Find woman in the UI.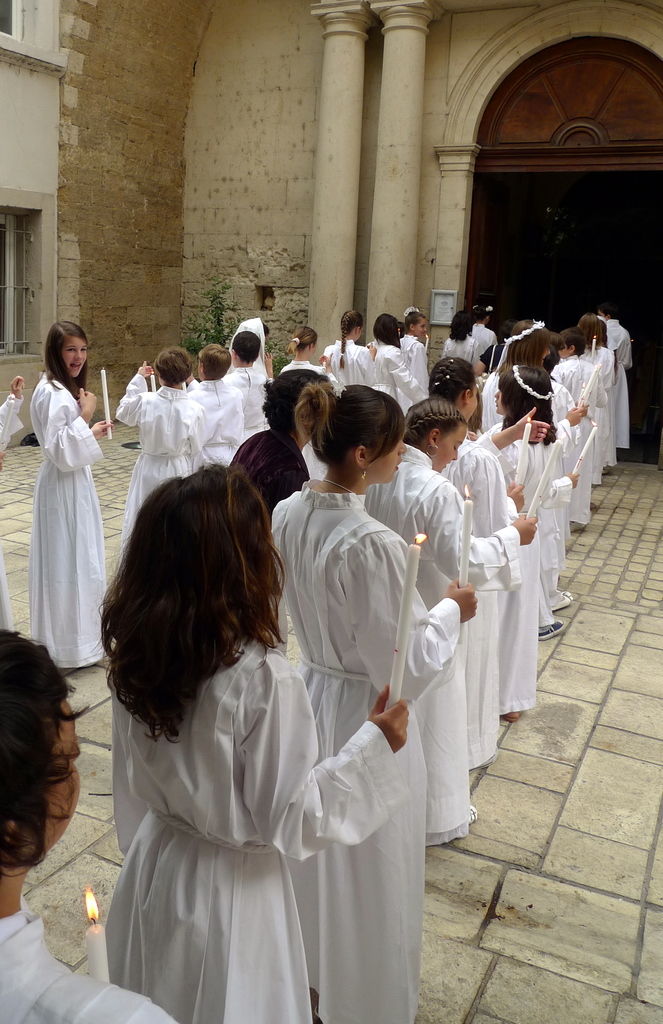
UI element at bbox=(249, 370, 439, 1023).
